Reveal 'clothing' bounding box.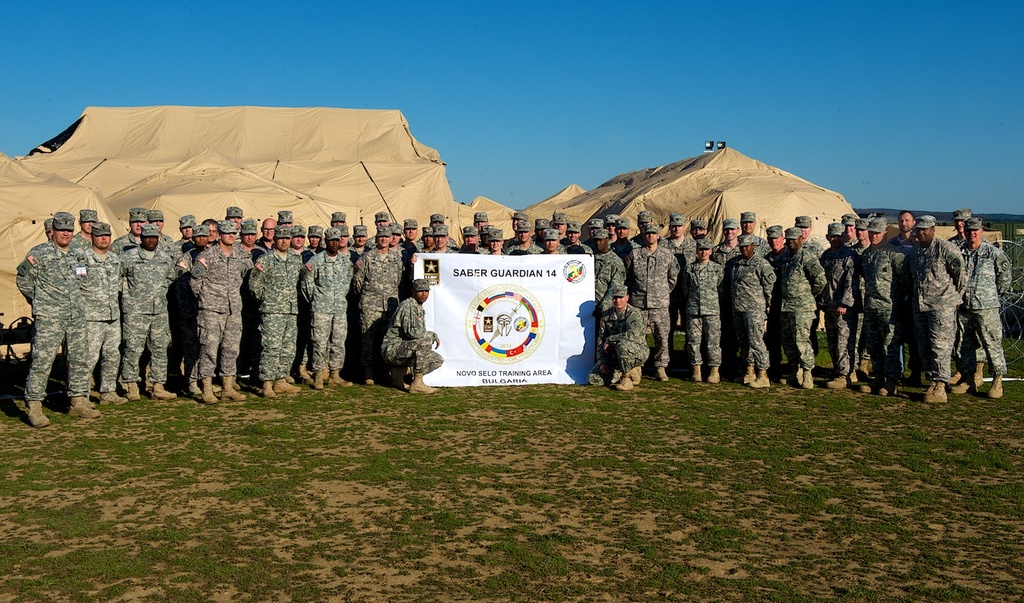
Revealed: bbox=(591, 305, 646, 386).
